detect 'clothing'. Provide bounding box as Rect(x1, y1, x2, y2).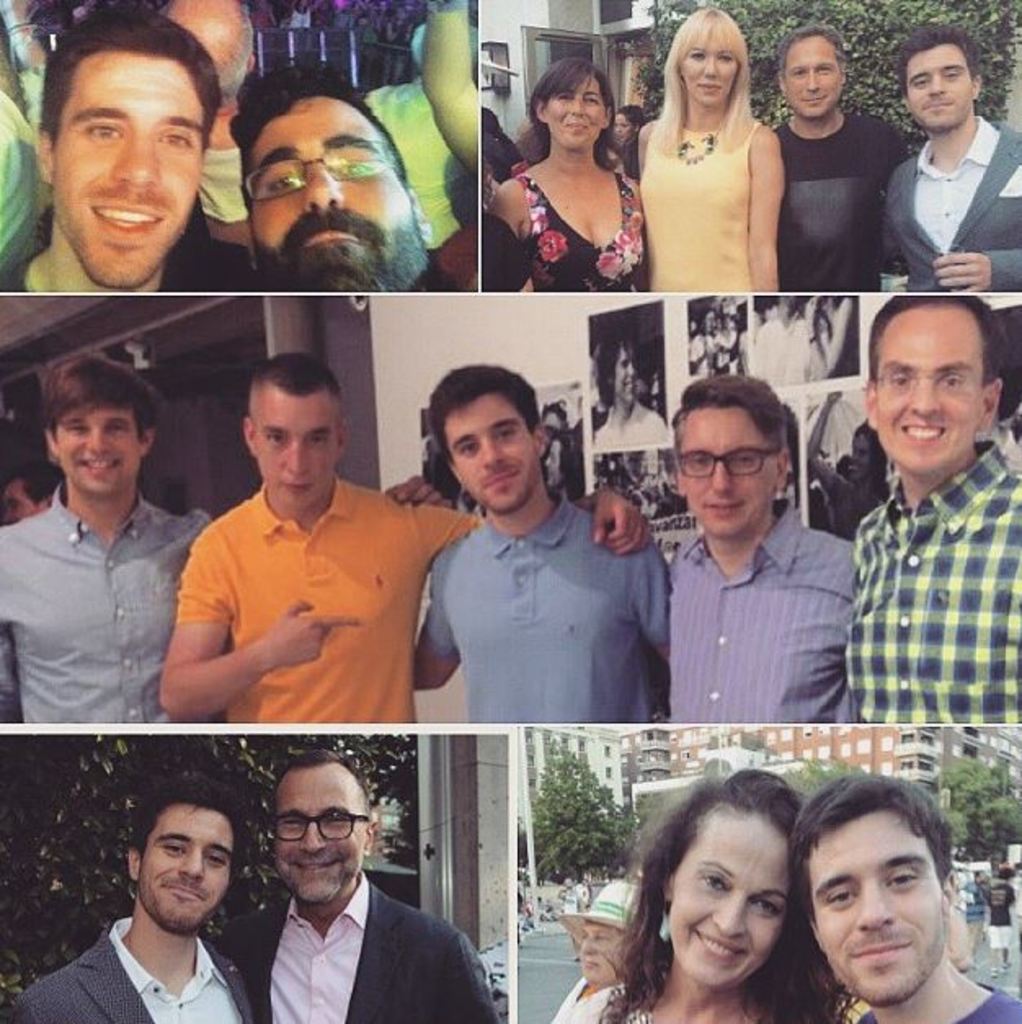
Rect(549, 970, 630, 1022).
